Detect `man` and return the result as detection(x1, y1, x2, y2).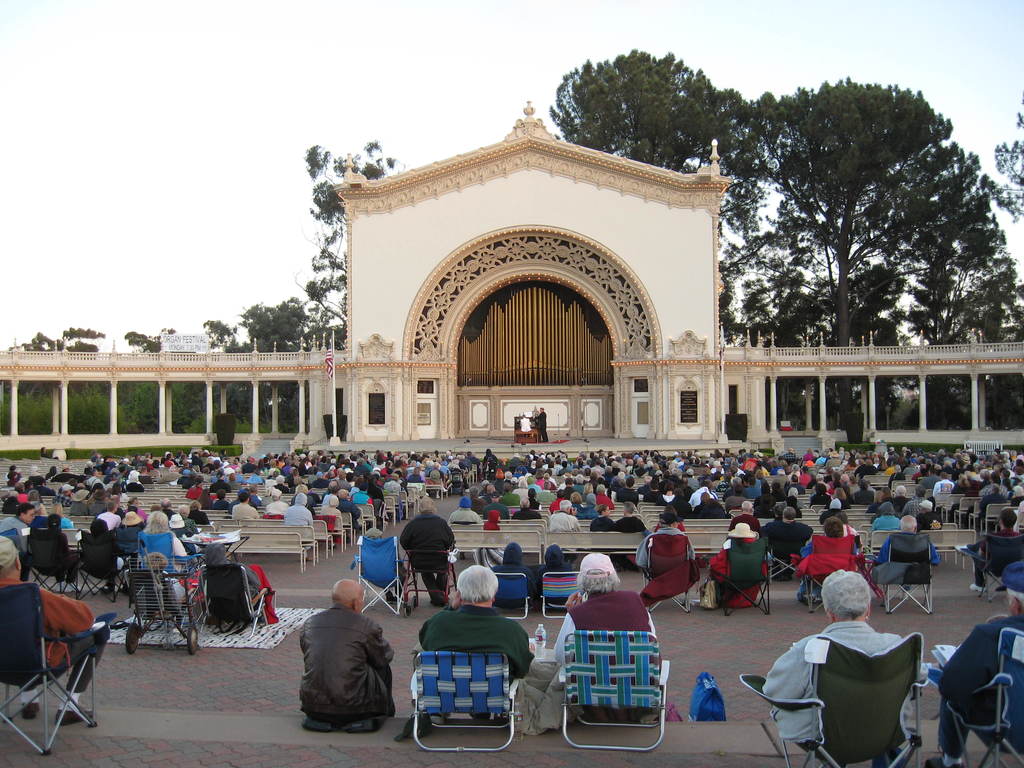
detection(914, 497, 947, 532).
